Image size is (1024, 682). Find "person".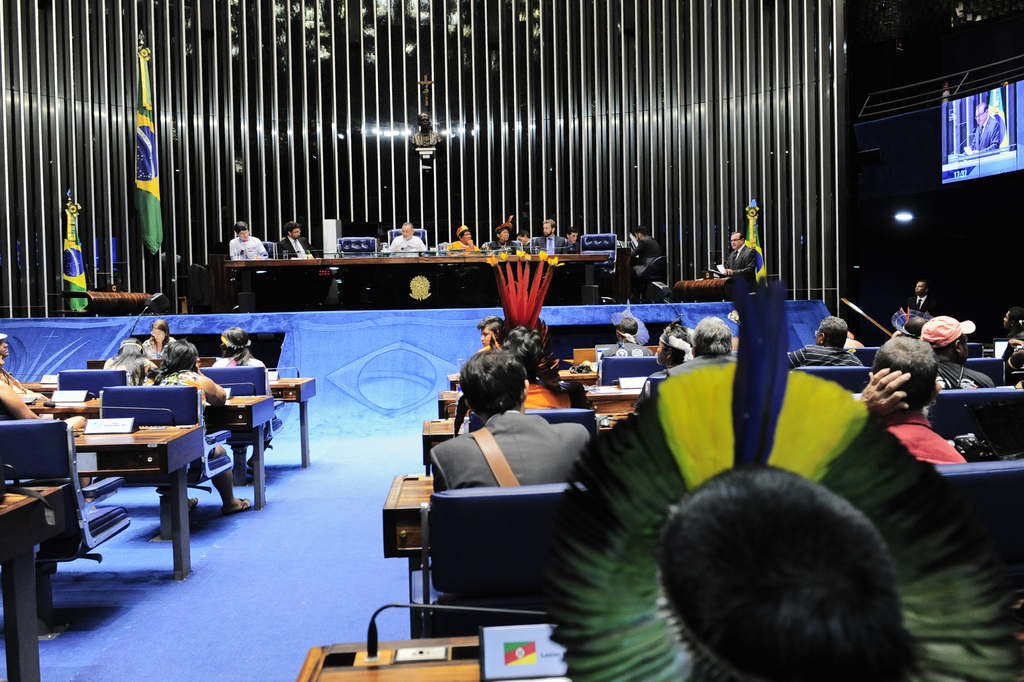
locate(142, 317, 177, 359).
